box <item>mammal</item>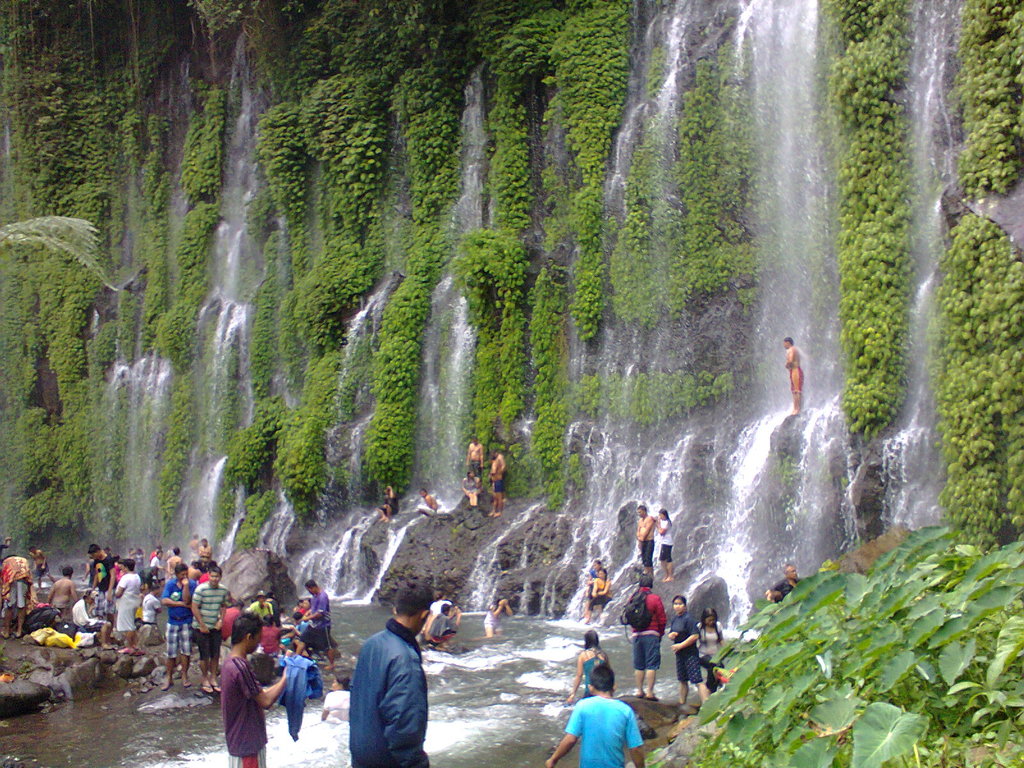
BBox(165, 546, 184, 574)
